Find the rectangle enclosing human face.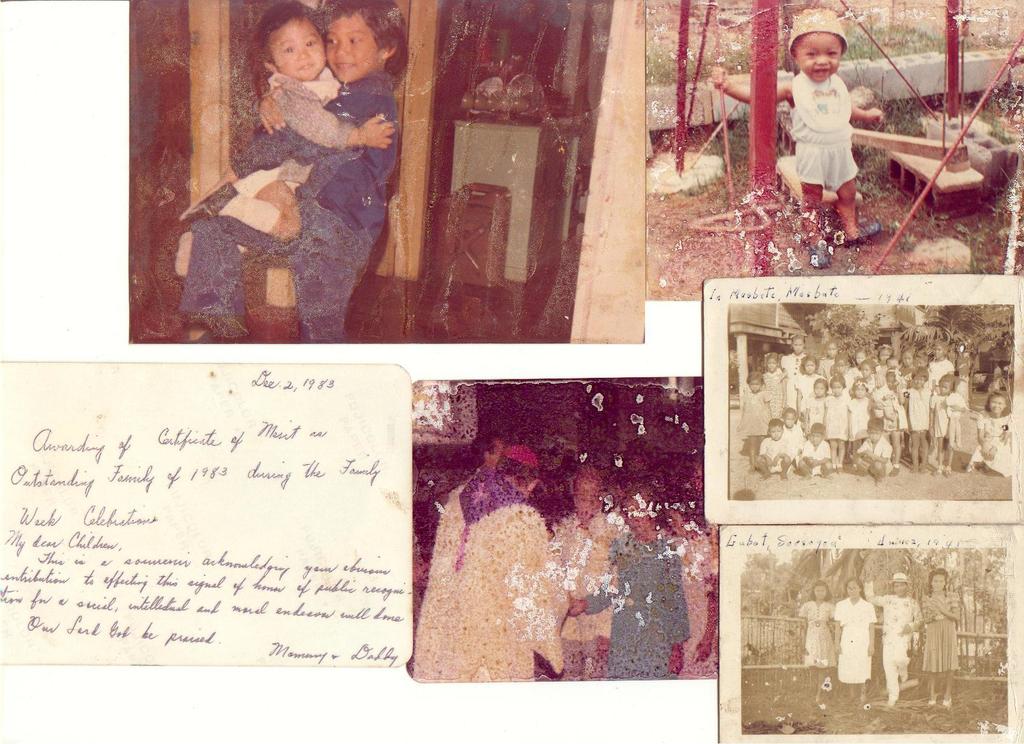
l=928, t=567, r=956, b=592.
